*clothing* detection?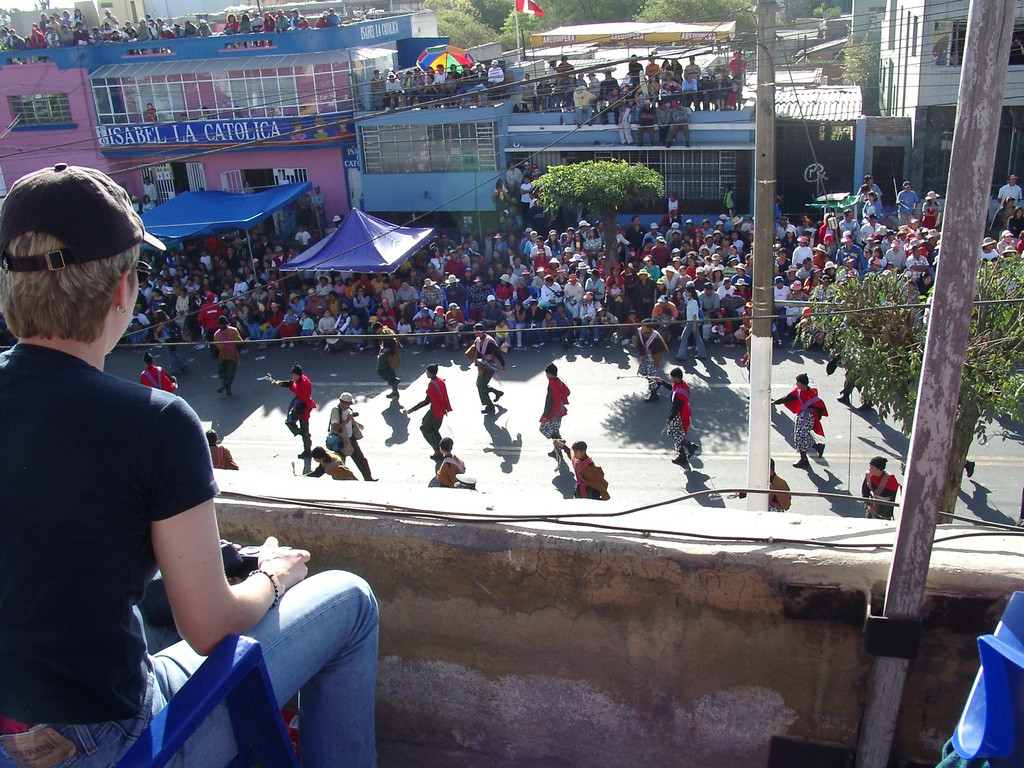
Rect(330, 15, 339, 23)
